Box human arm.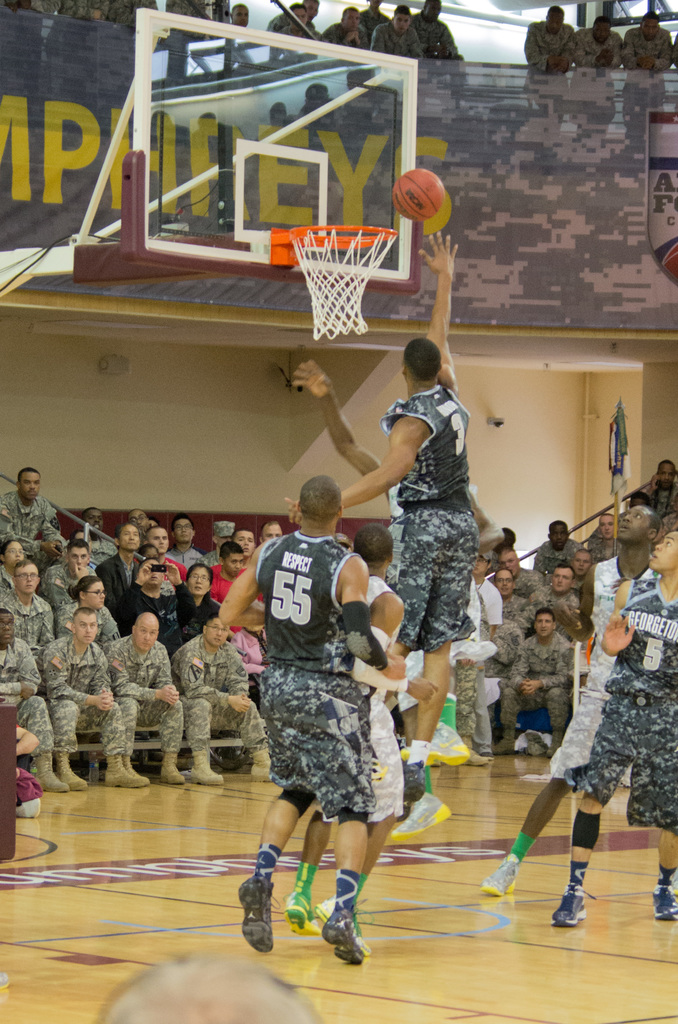
408:227:456:389.
